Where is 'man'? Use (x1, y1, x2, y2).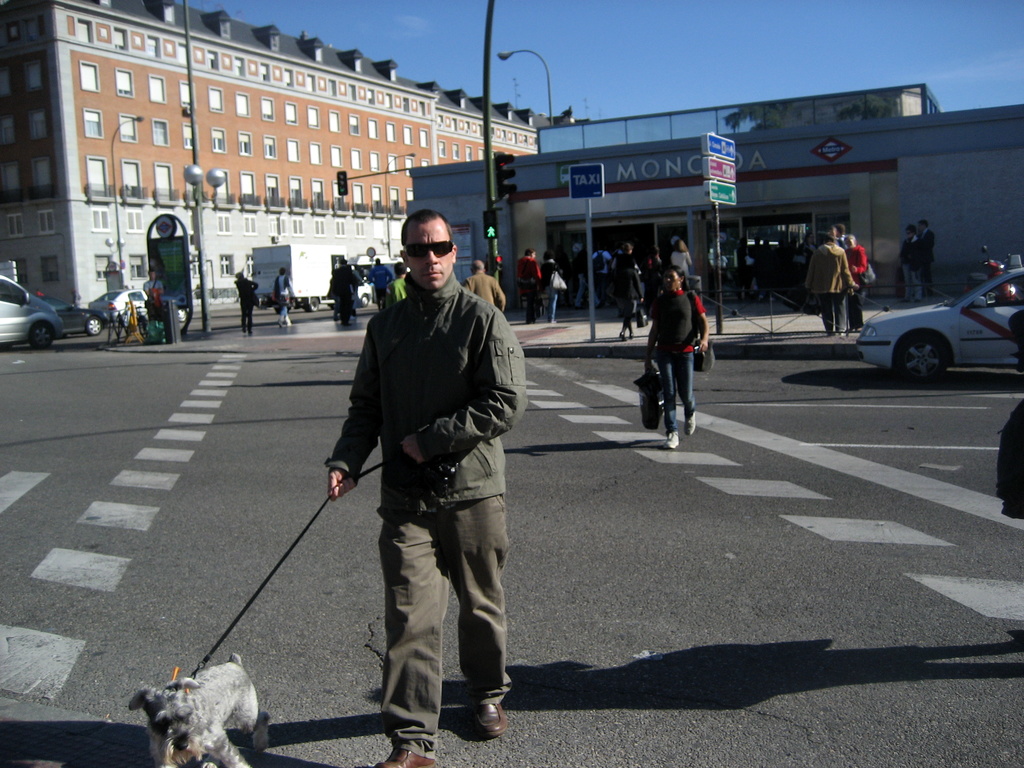
(142, 269, 166, 310).
